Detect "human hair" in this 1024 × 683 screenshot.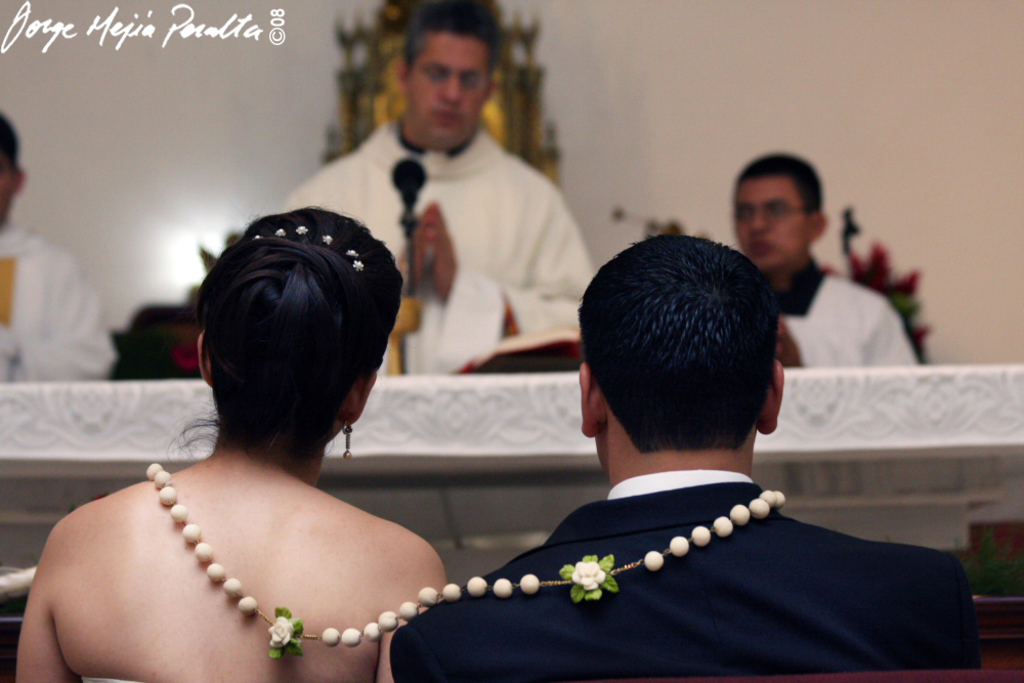
Detection: [x1=583, y1=227, x2=788, y2=488].
